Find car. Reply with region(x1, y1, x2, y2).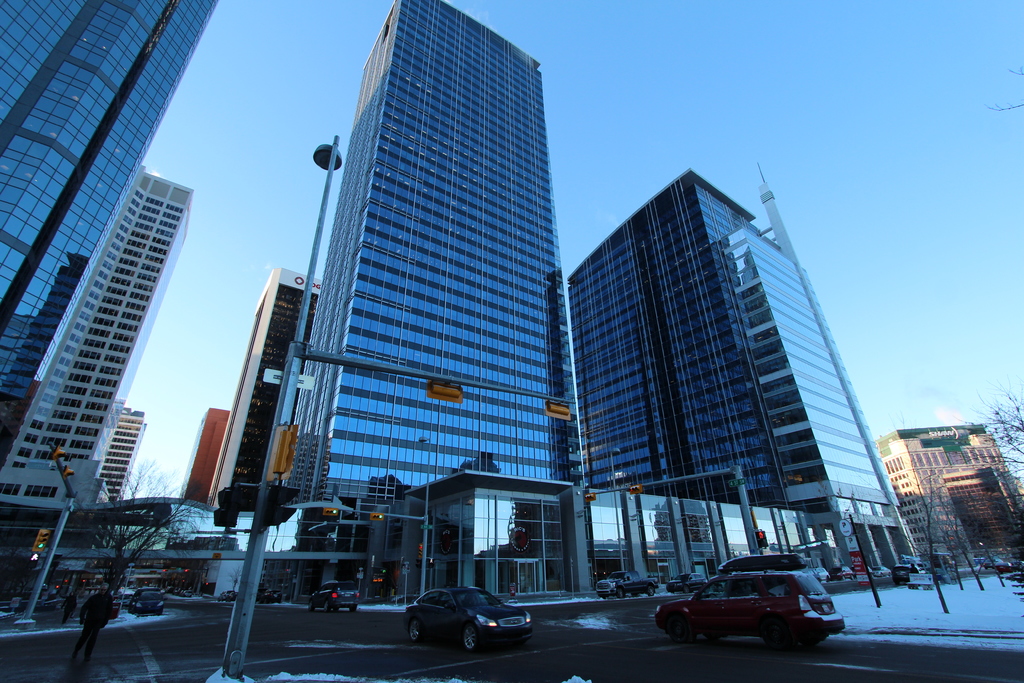
region(401, 582, 528, 660).
